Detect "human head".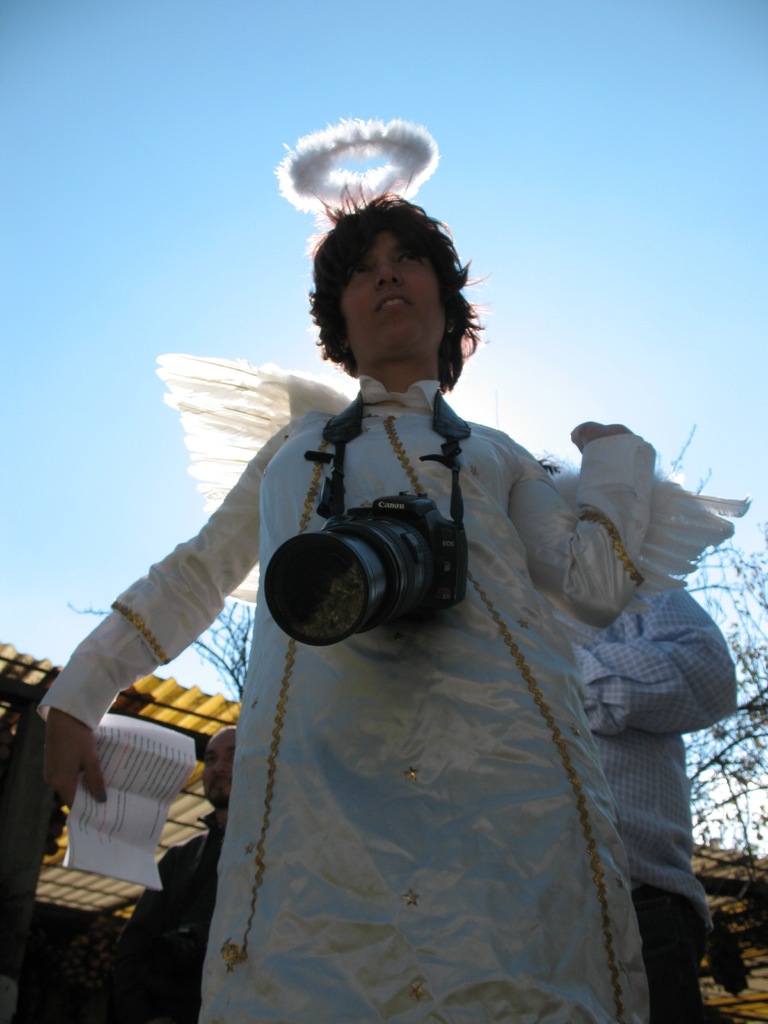
Detected at 300/189/481/364.
